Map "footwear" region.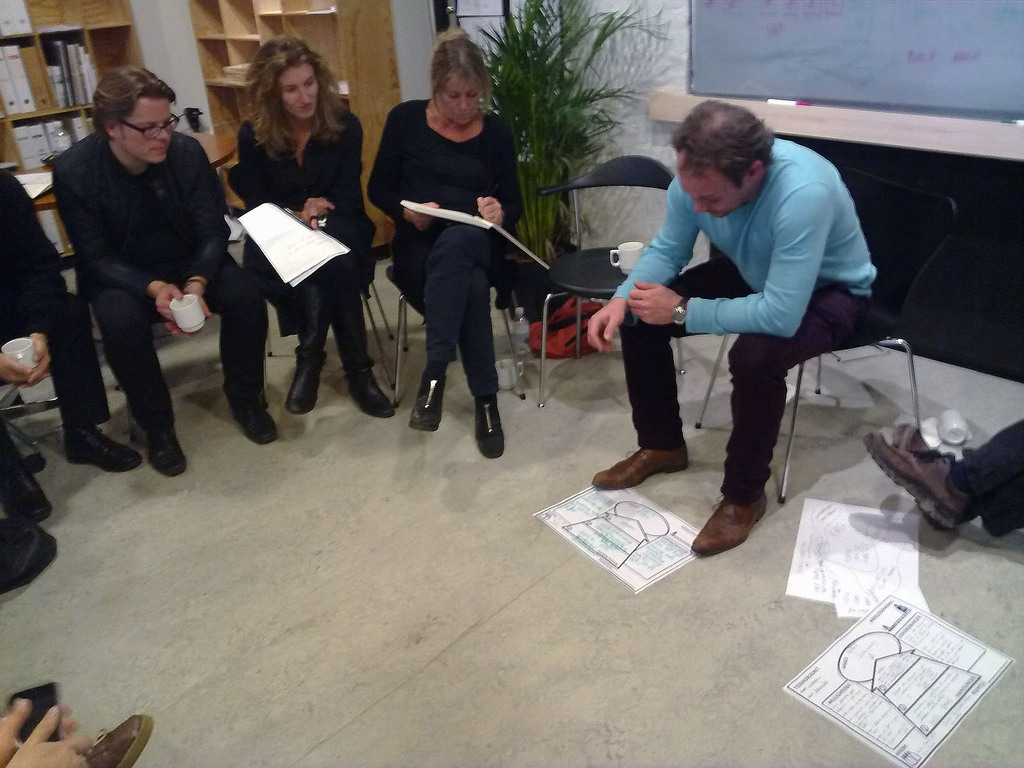
Mapped to [left=593, top=445, right=693, bottom=491].
